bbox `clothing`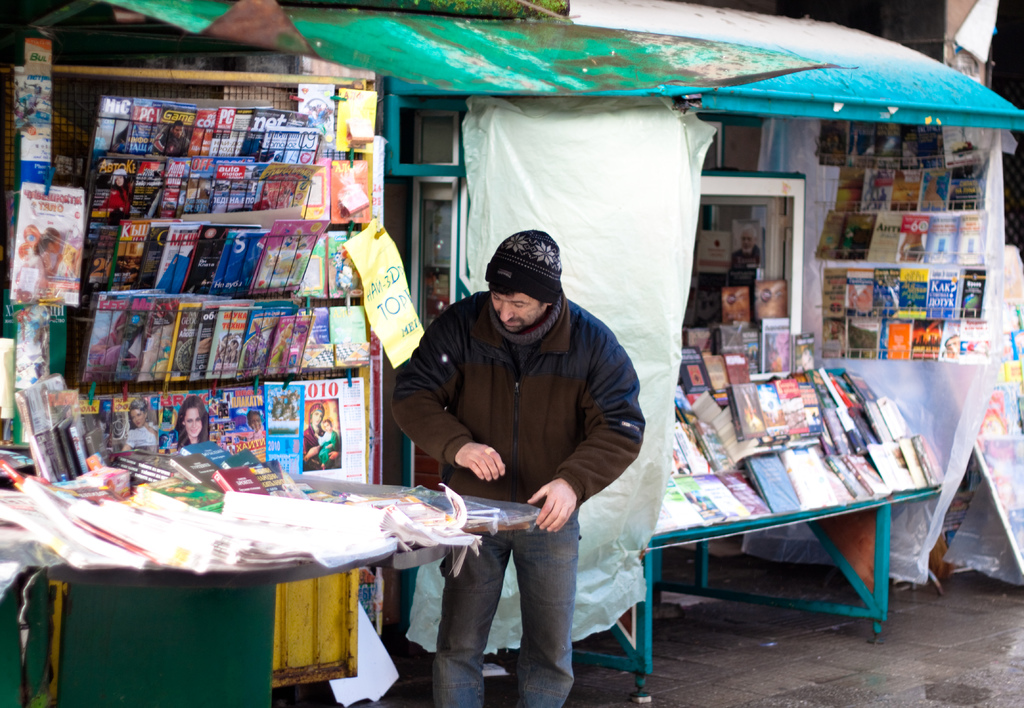
[390, 284, 650, 707]
